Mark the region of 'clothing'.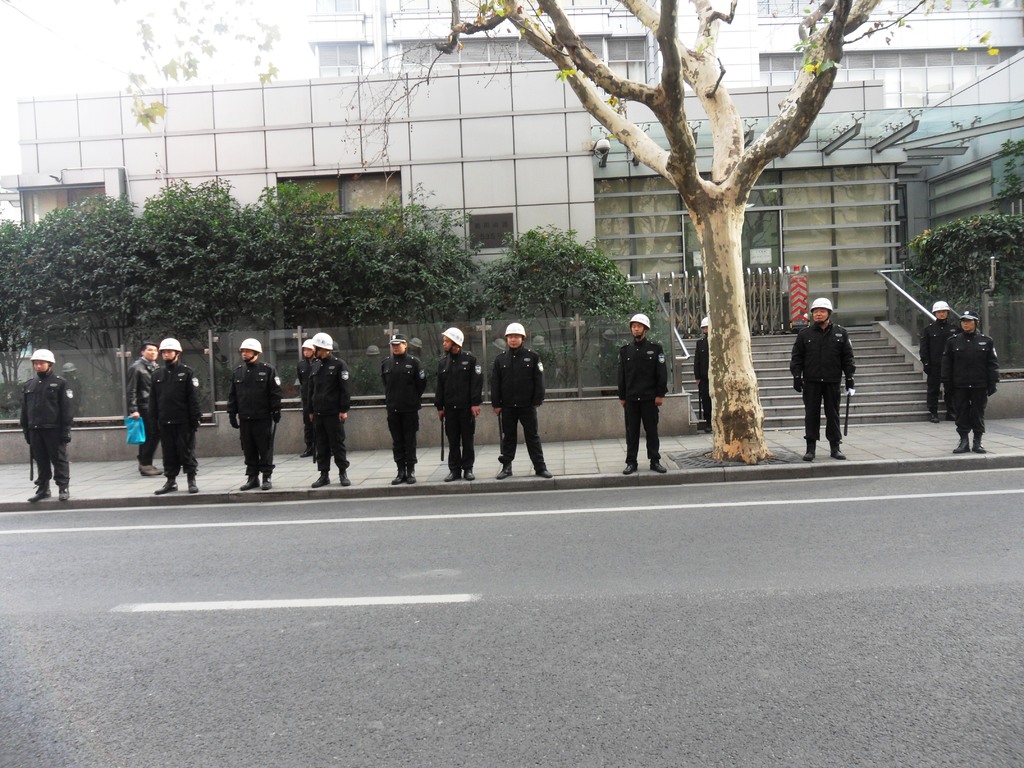
Region: box(614, 342, 676, 463).
